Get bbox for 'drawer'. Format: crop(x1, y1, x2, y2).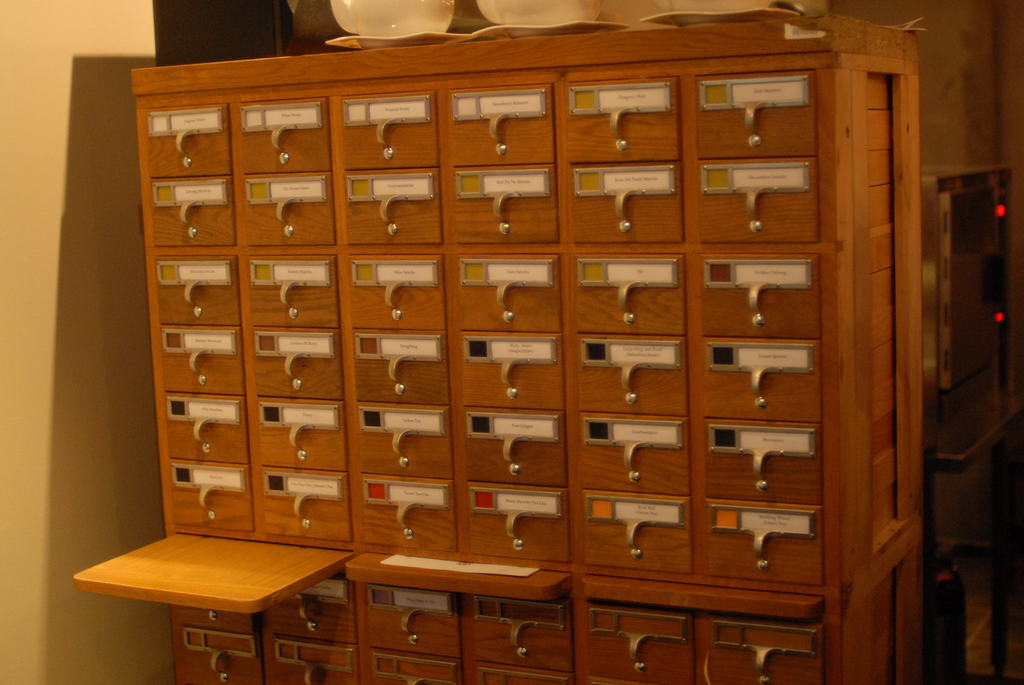
crop(262, 469, 353, 542).
